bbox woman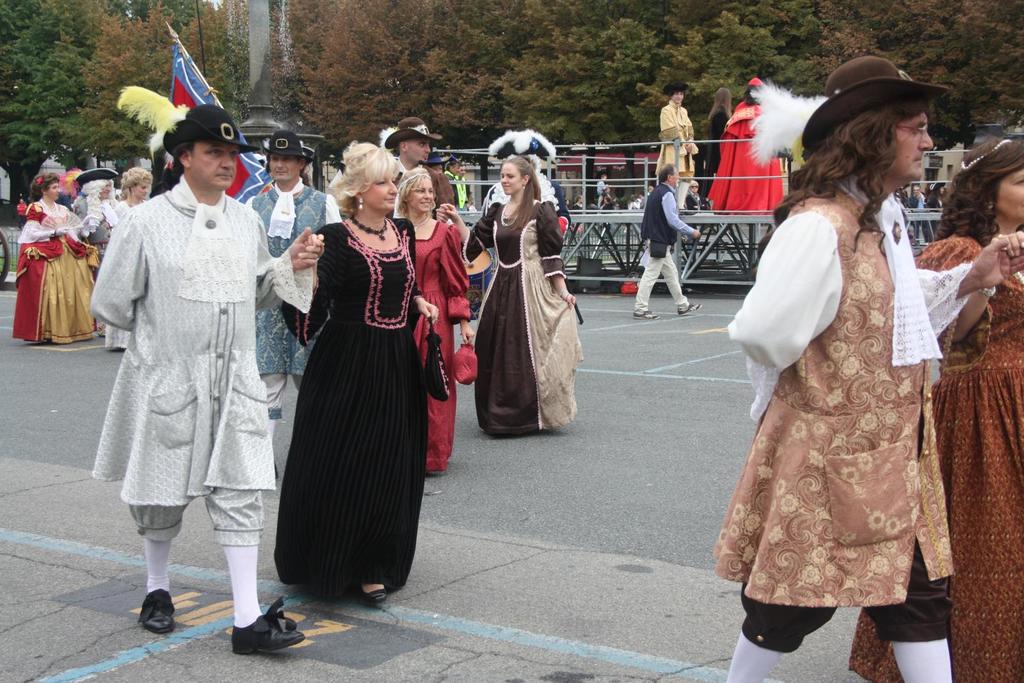
[x1=109, y1=168, x2=149, y2=357]
